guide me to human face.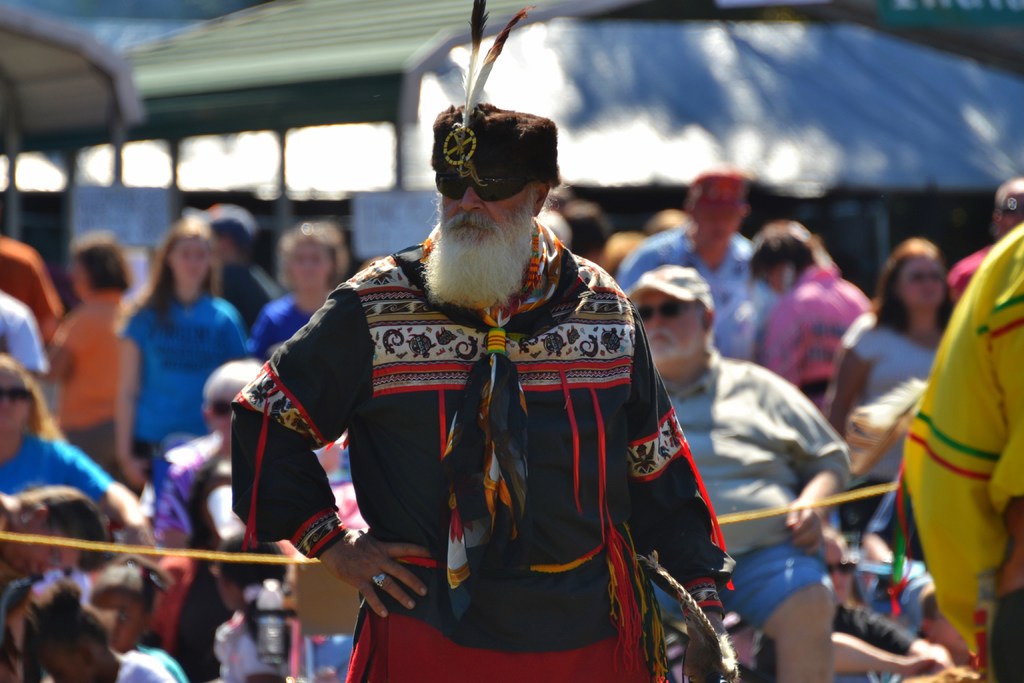
Guidance: (left=436, top=163, right=534, bottom=244).
